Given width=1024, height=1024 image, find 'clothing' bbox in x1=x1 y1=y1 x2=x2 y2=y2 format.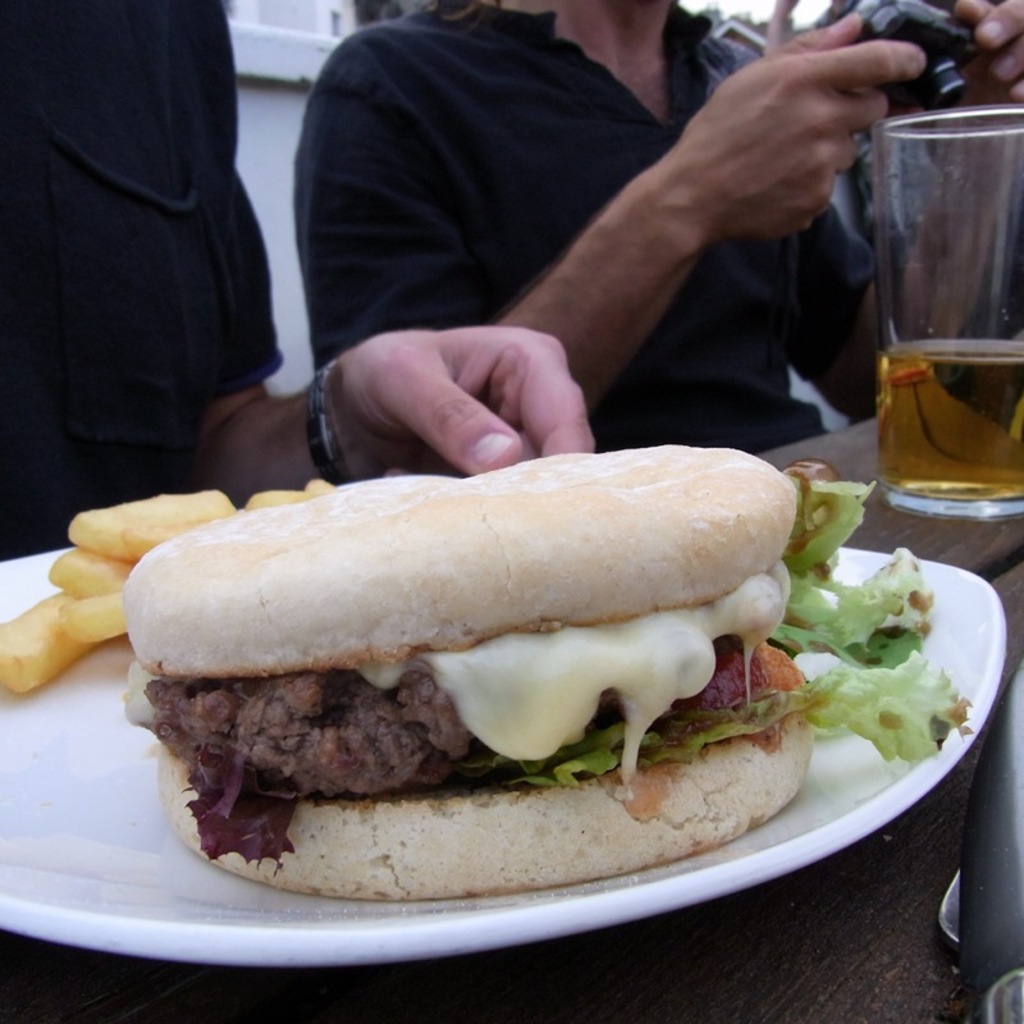
x1=842 y1=0 x2=1023 y2=375.
